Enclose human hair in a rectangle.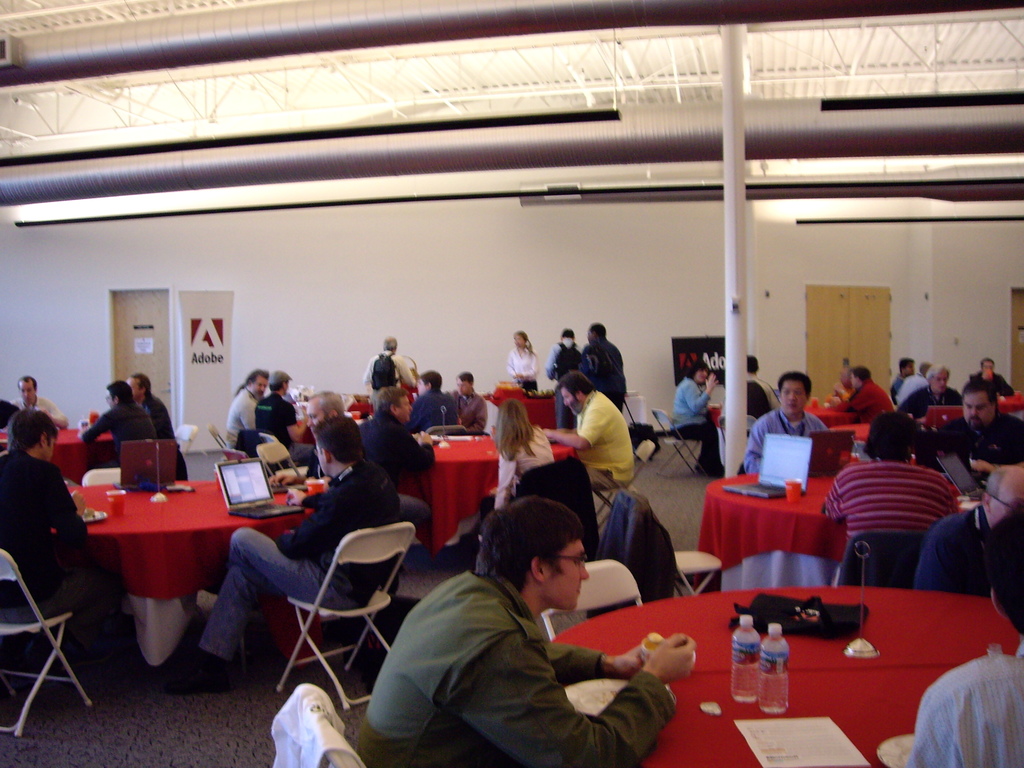
(x1=899, y1=358, x2=912, y2=373).
